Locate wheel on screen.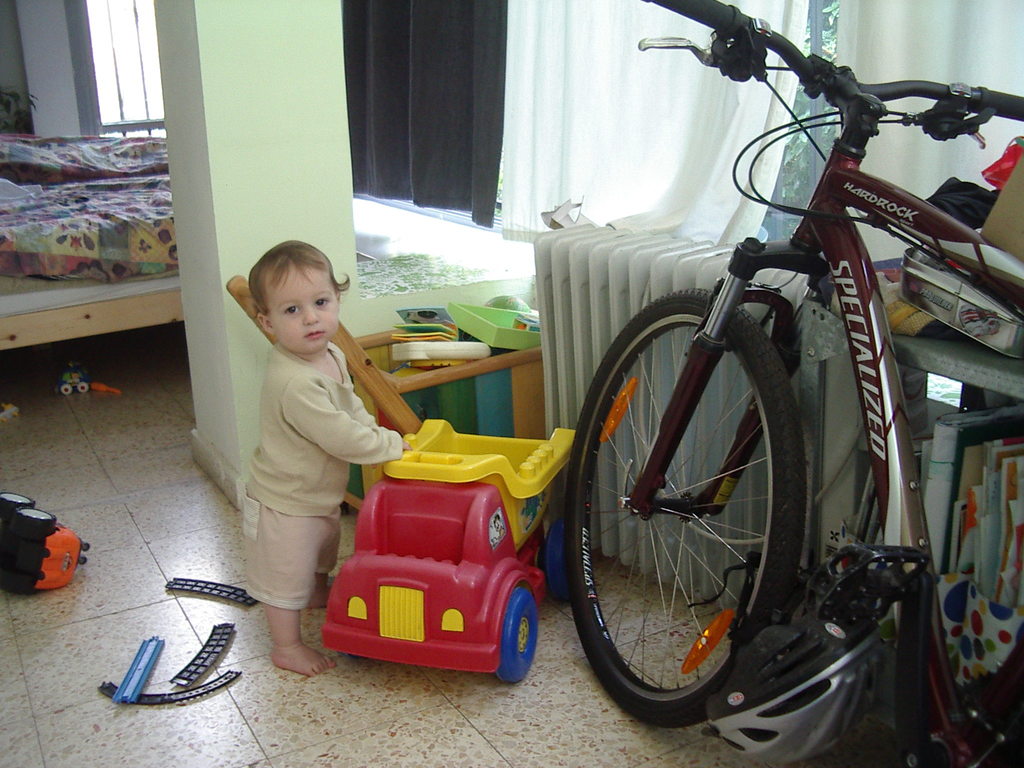
On screen at 541,519,573,606.
